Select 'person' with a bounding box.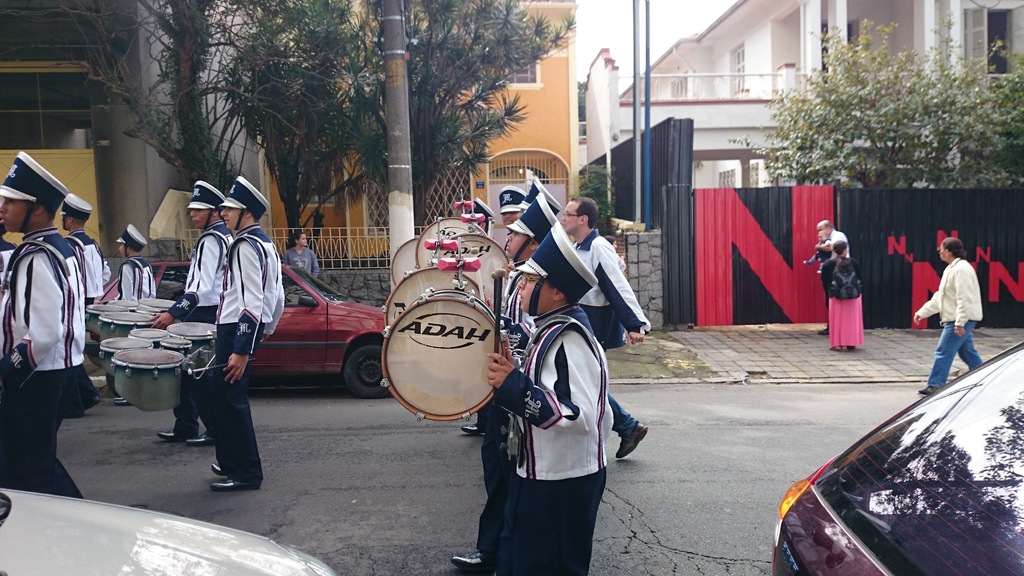
bbox=[60, 190, 114, 412].
